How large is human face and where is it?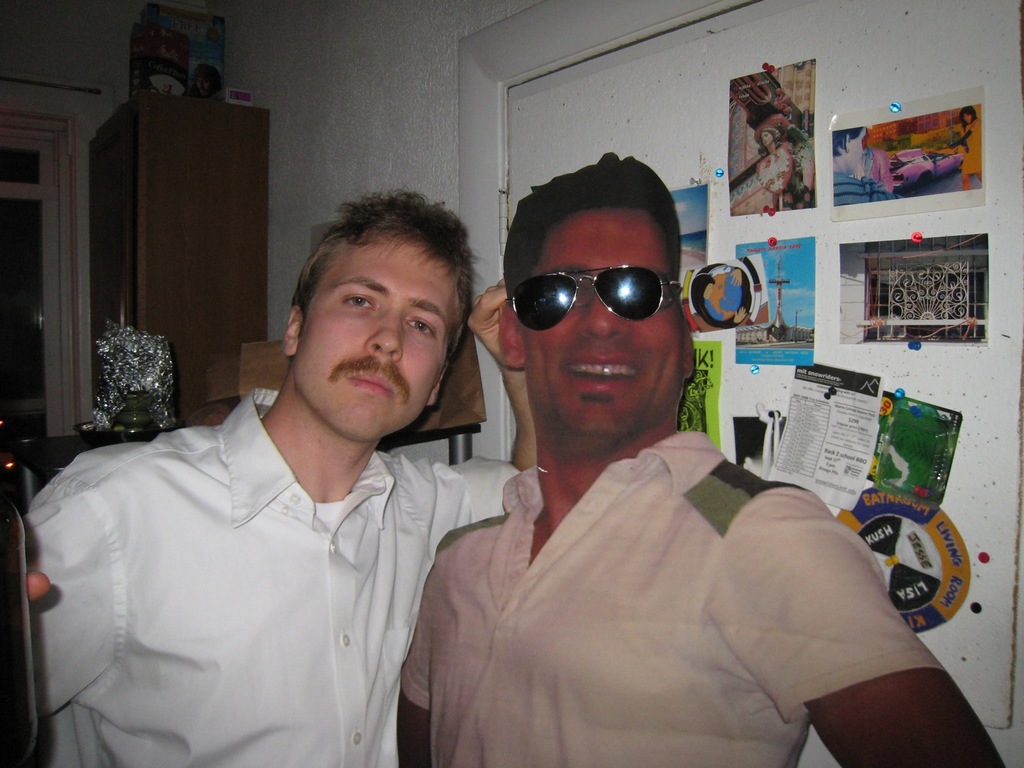
Bounding box: 530:212:682:424.
